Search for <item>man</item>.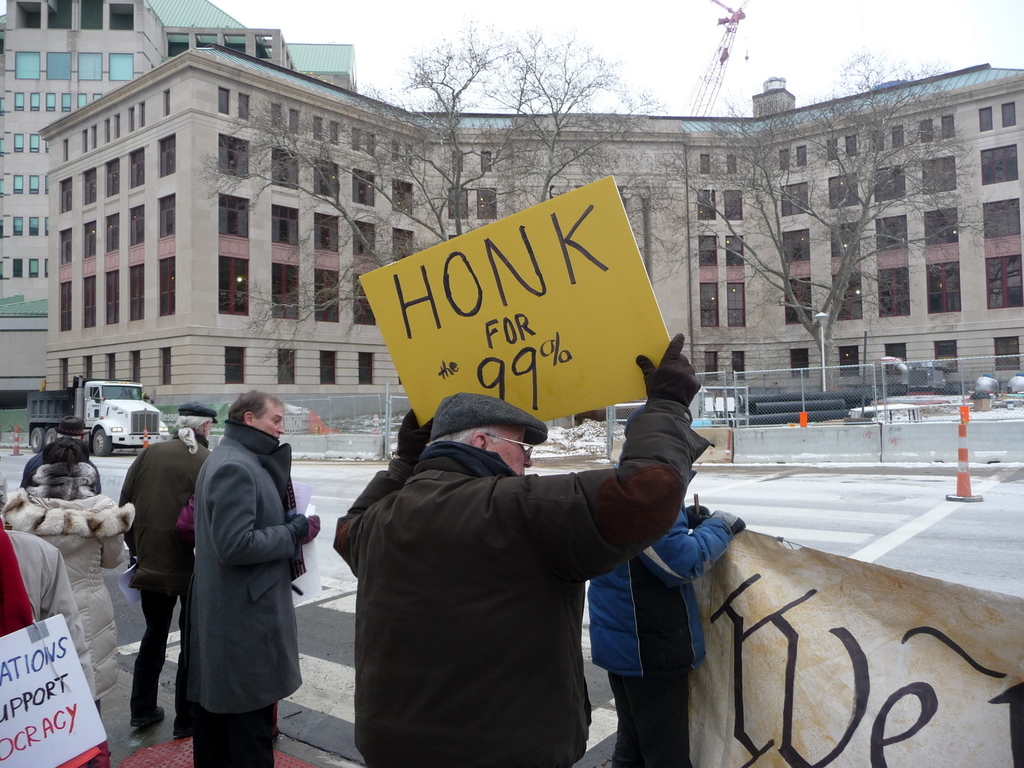
Found at select_region(587, 400, 761, 767).
